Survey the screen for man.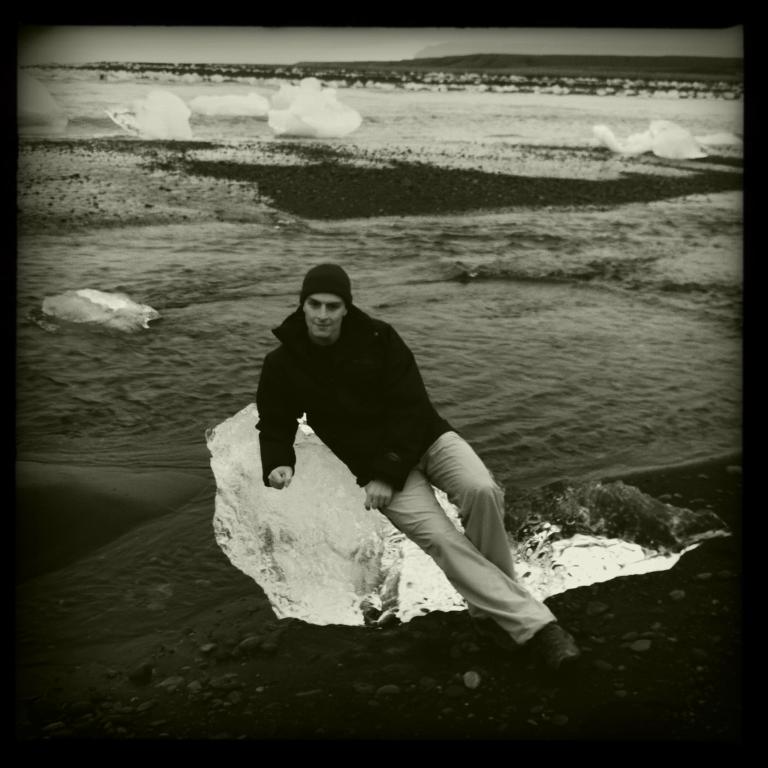
Survey found: 236:257:548:651.
